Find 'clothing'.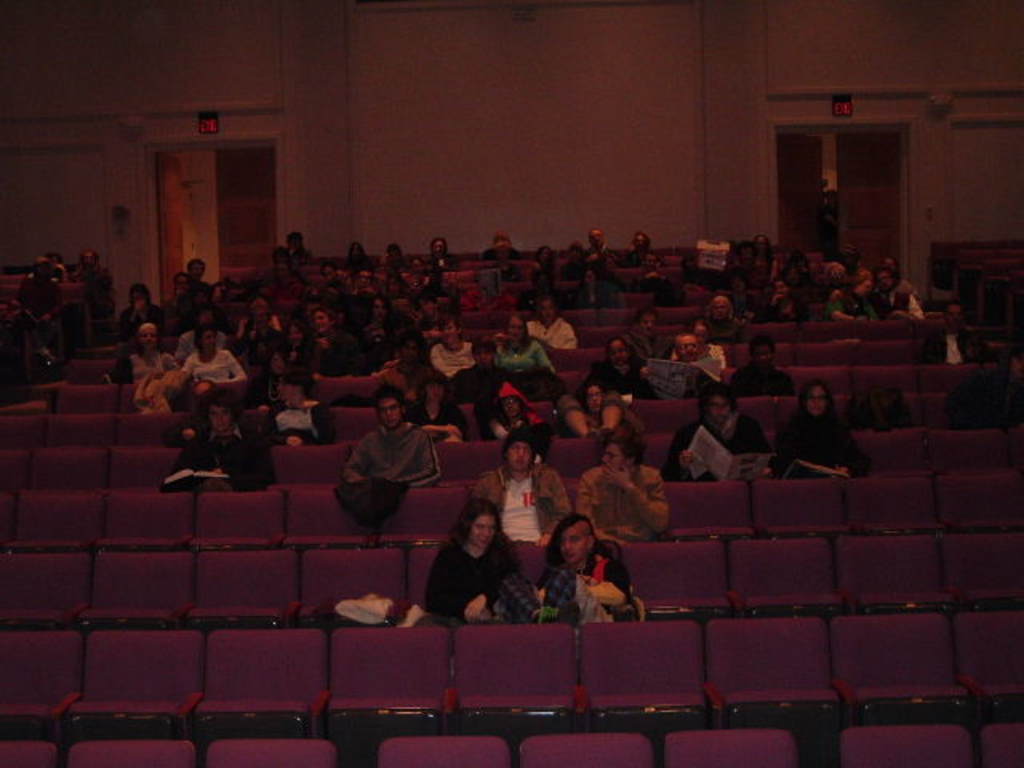
(x1=261, y1=275, x2=307, y2=312).
